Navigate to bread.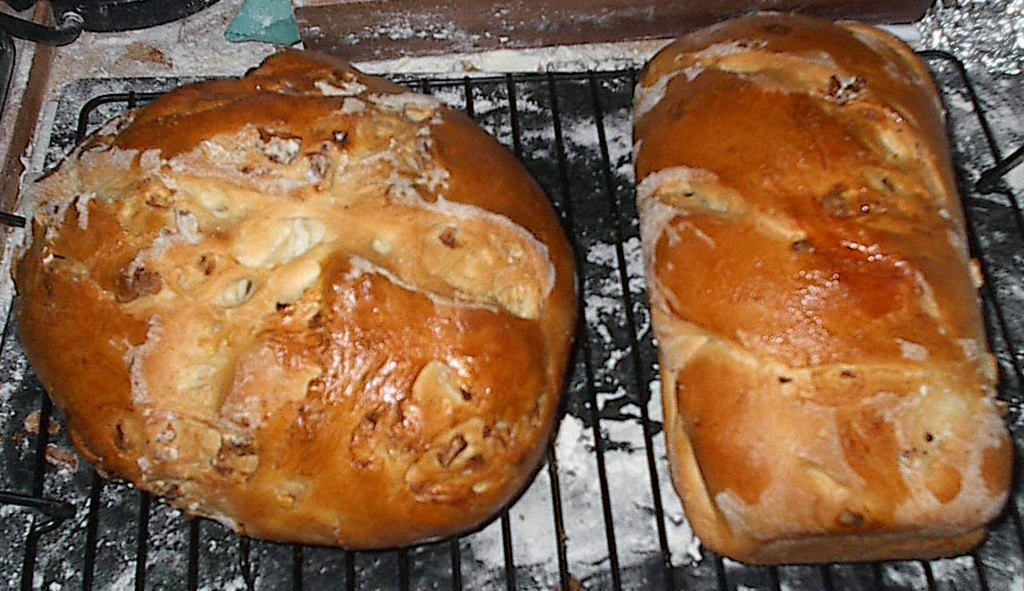
Navigation target: {"left": 630, "top": 10, "right": 1015, "bottom": 568}.
